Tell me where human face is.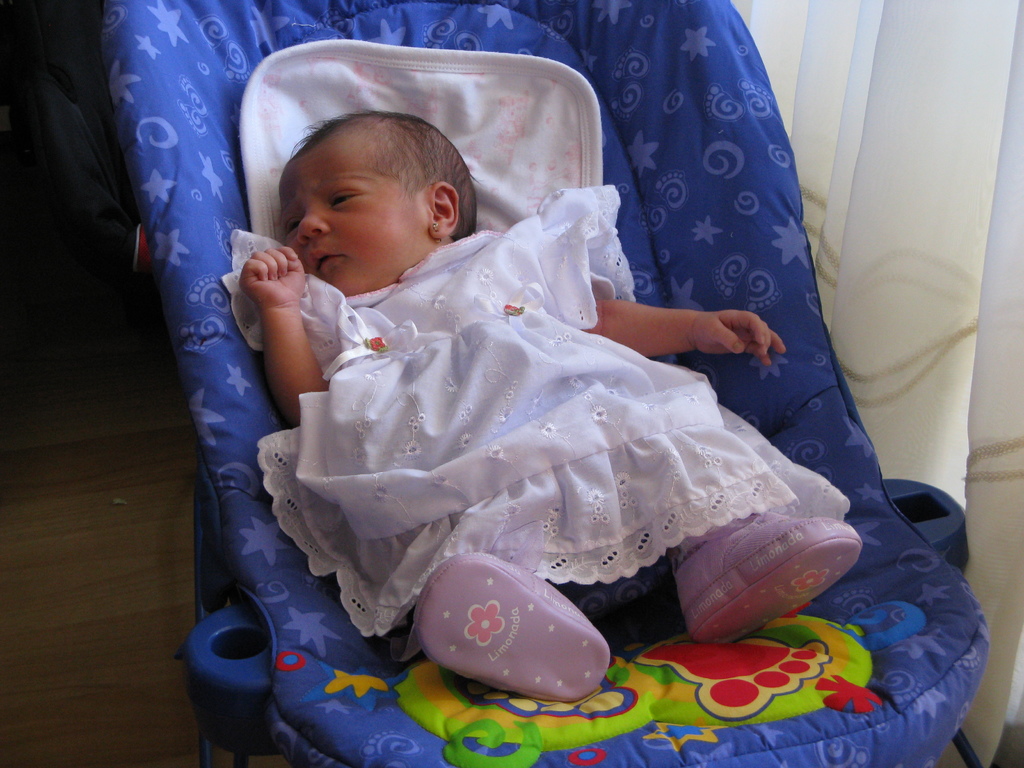
human face is at locate(292, 138, 419, 289).
